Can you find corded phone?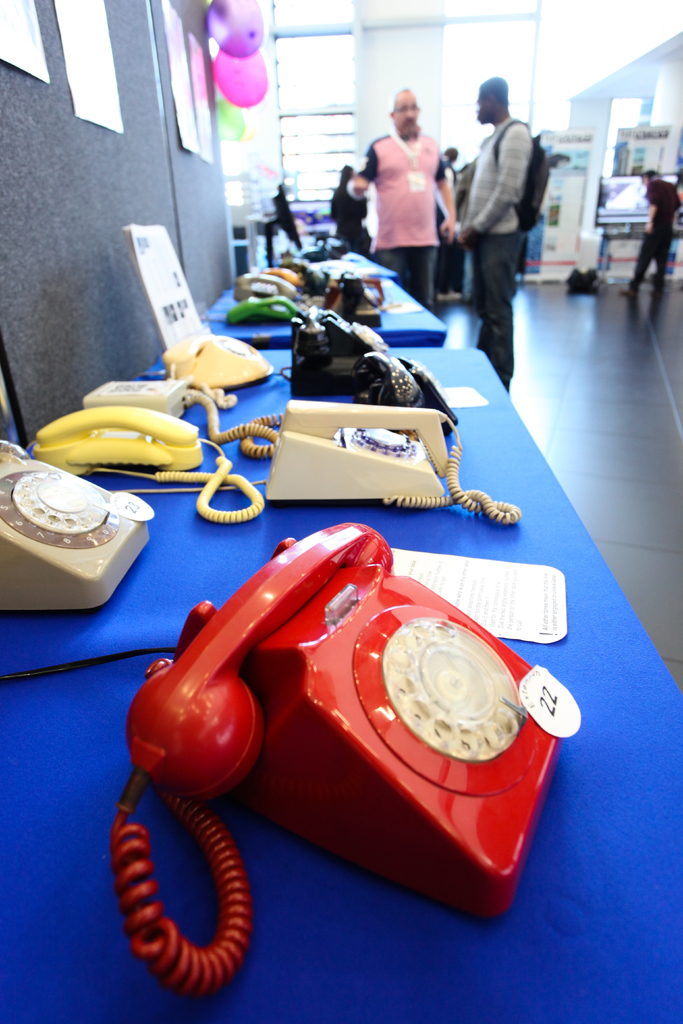
Yes, bounding box: bbox=(324, 278, 383, 333).
